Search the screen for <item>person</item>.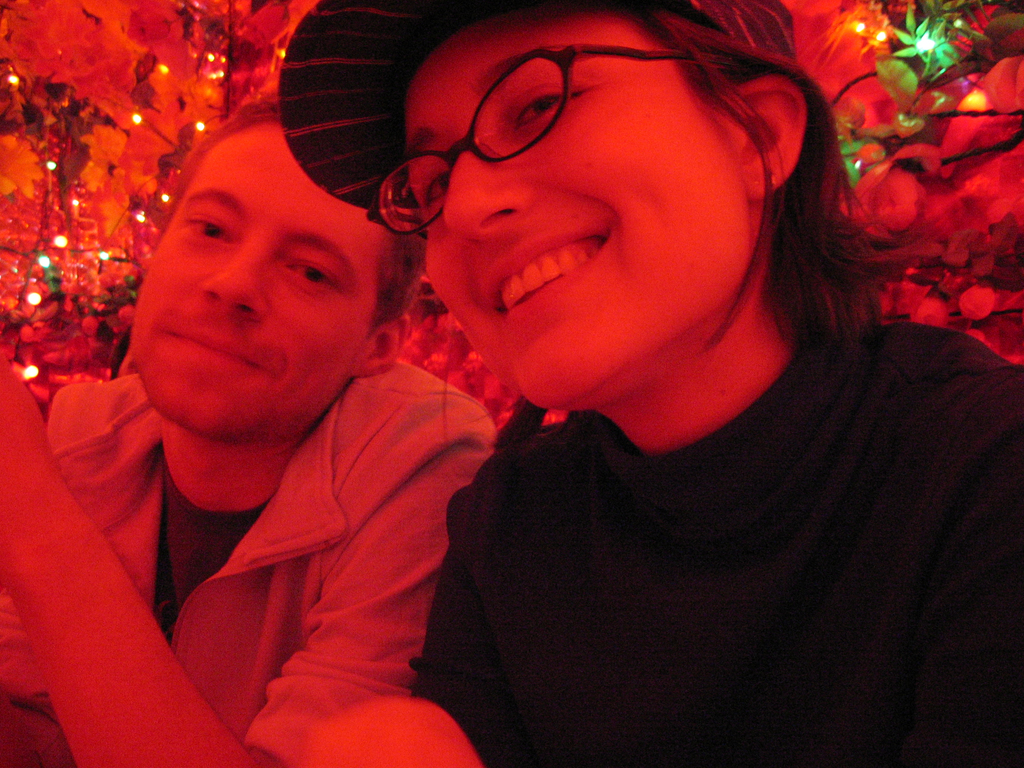
Found at pyautogui.locateOnScreen(274, 0, 1023, 767).
